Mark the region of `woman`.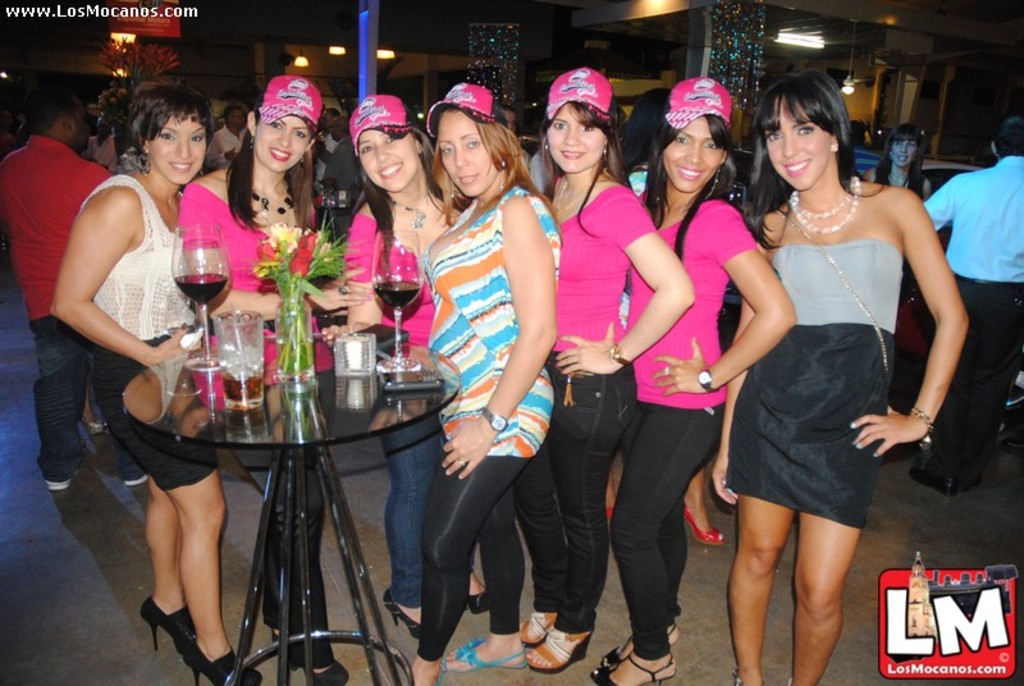
Region: box=[179, 72, 381, 685].
